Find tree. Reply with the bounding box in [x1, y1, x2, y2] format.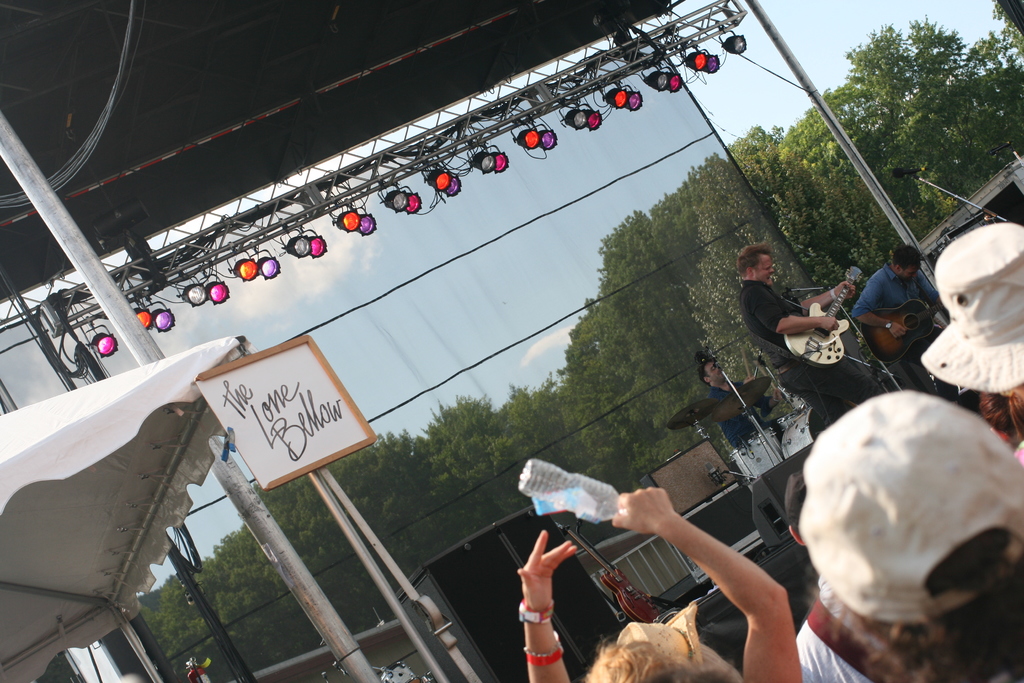
[427, 398, 536, 538].
